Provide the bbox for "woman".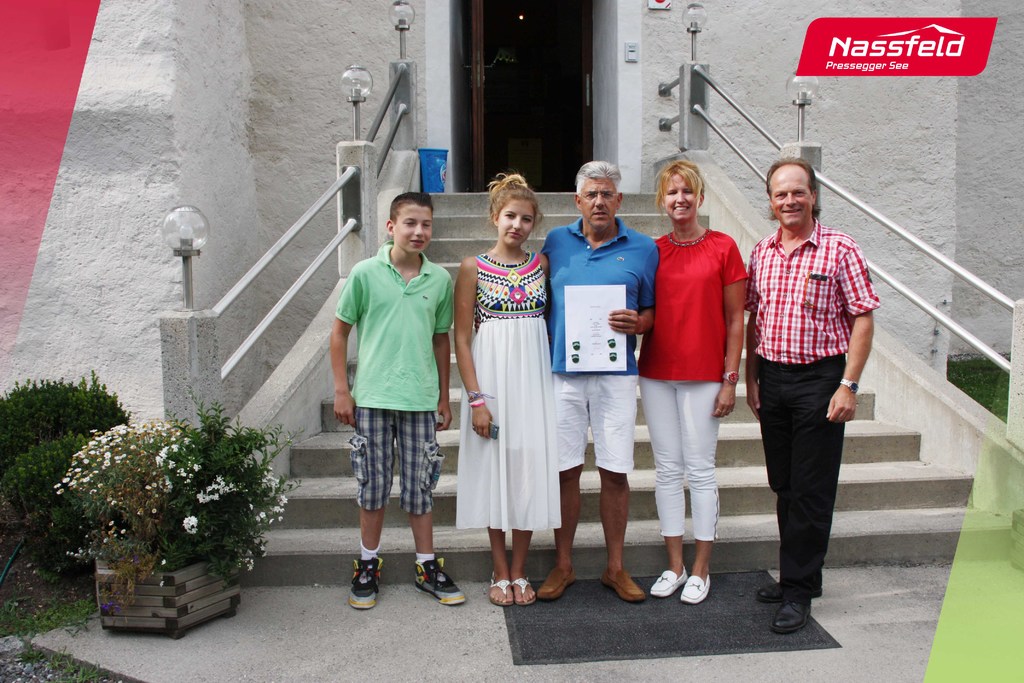
446 169 548 604.
